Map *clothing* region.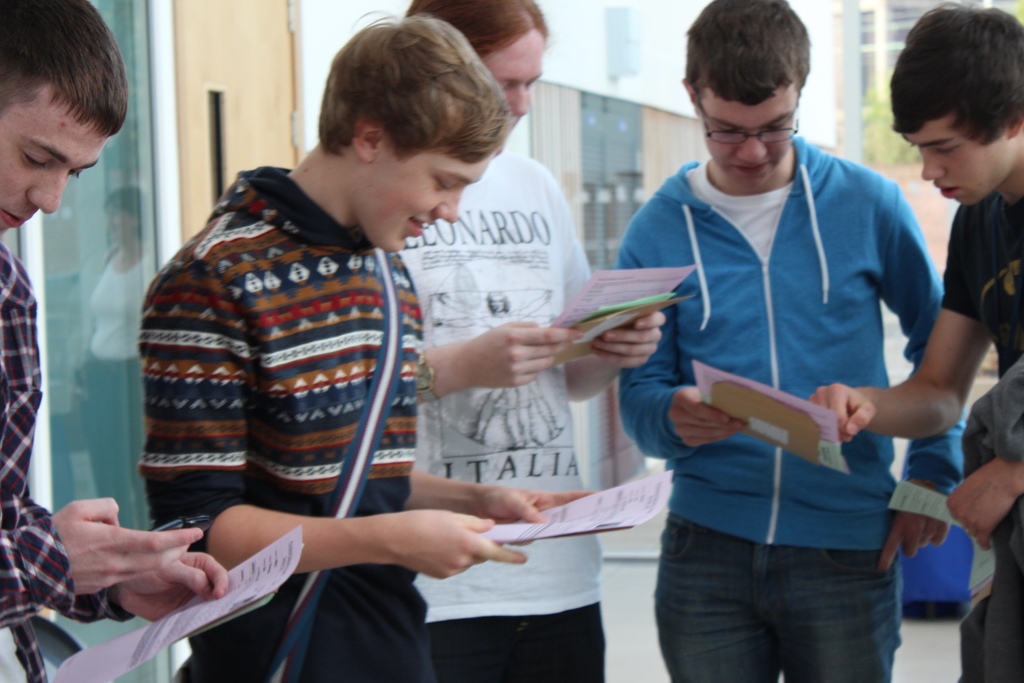
Mapped to l=0, t=245, r=136, b=682.
